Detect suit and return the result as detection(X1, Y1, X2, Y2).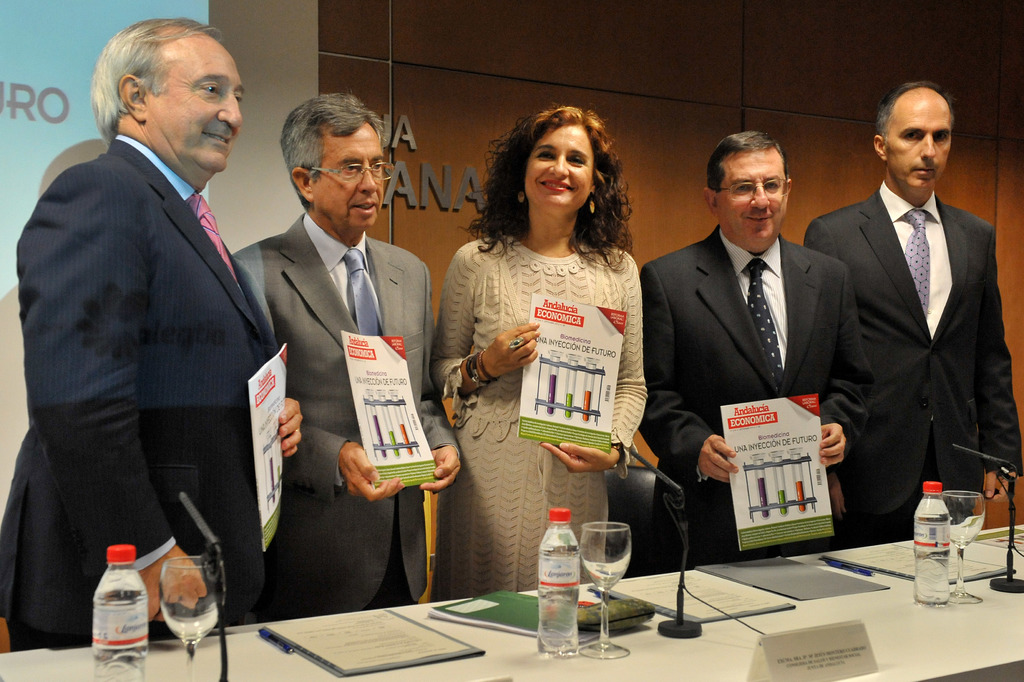
detection(635, 228, 875, 576).
